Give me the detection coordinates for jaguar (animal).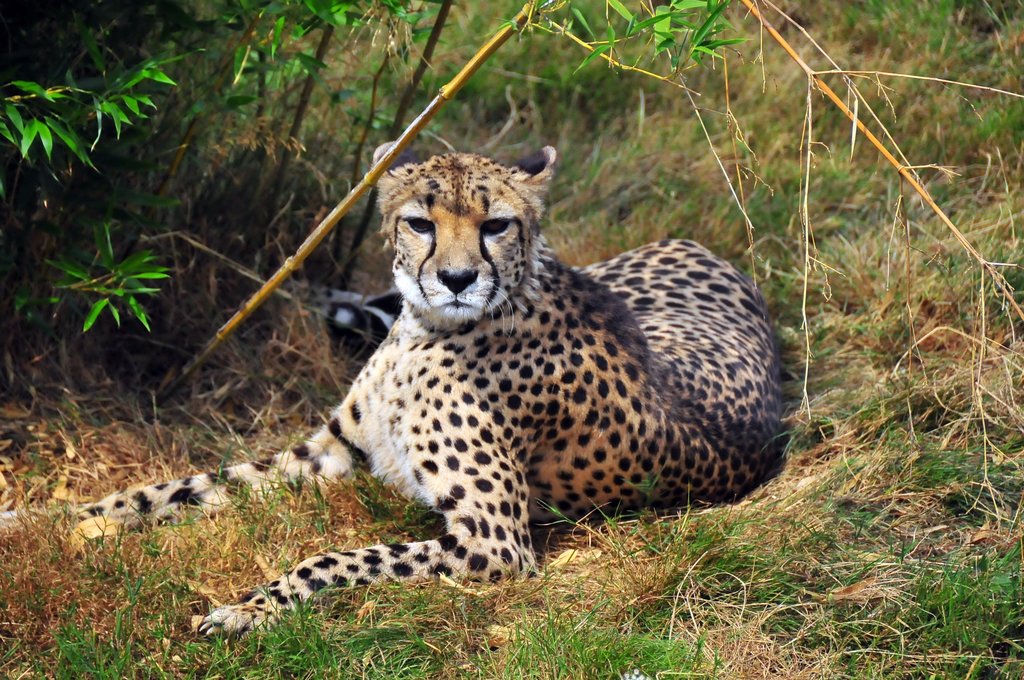
[0, 139, 781, 654].
